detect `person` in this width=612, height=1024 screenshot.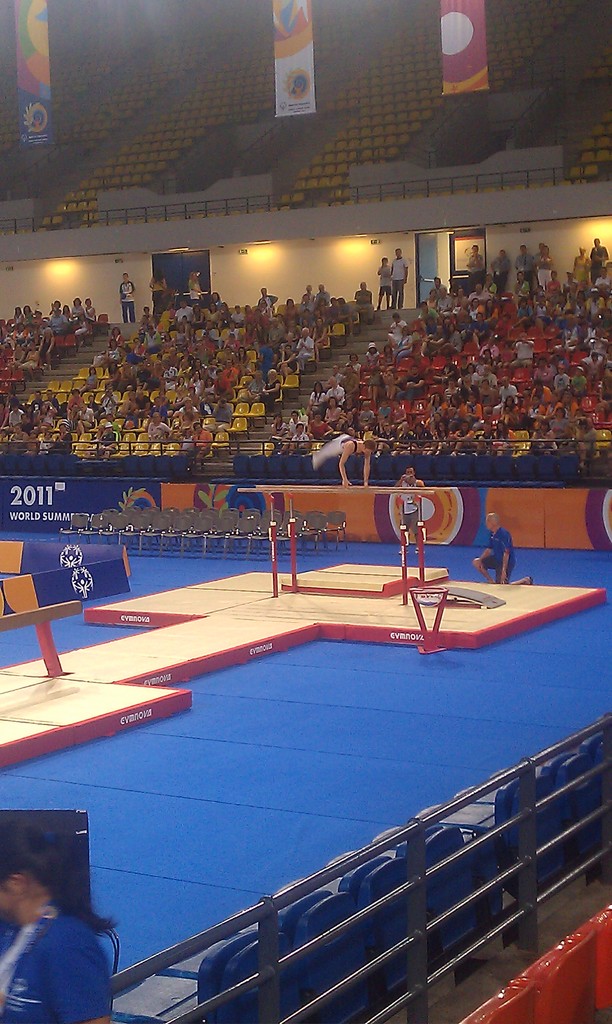
Detection: l=571, t=244, r=588, b=285.
